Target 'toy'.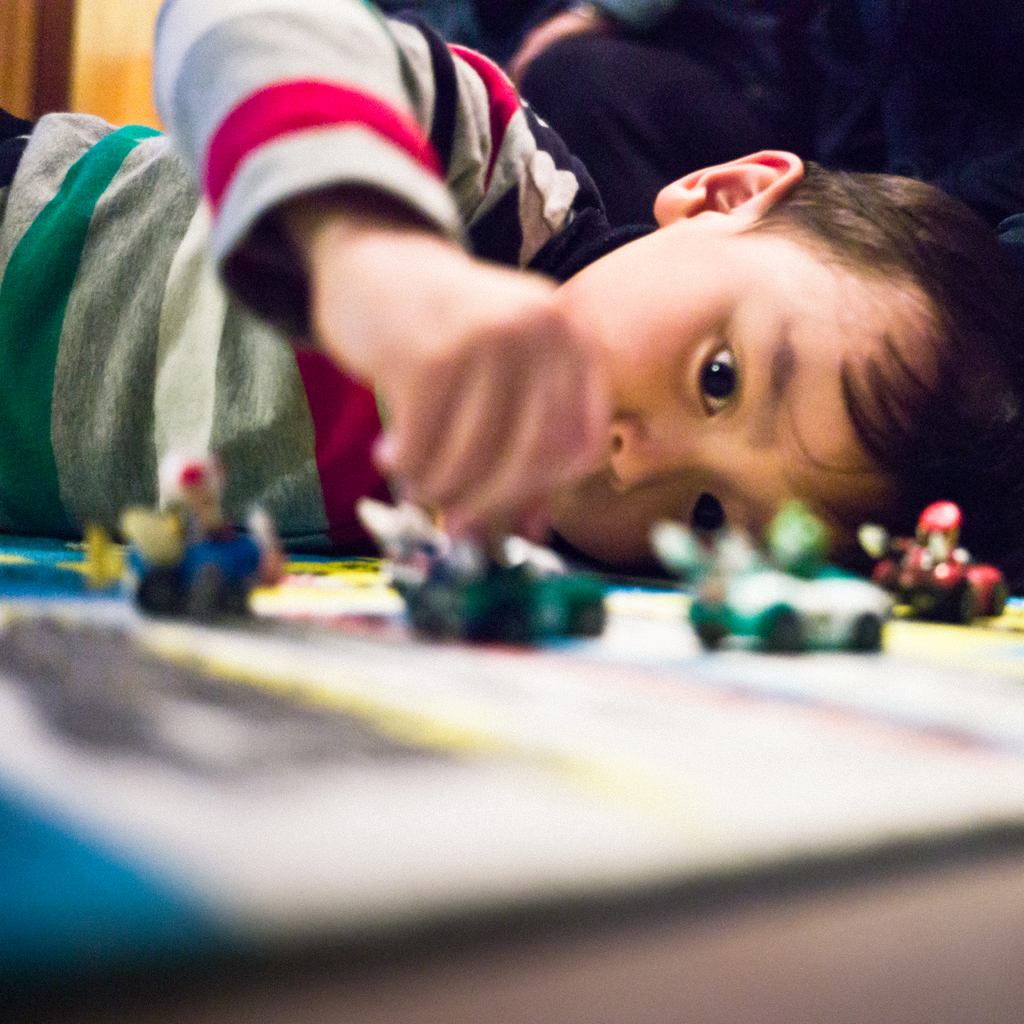
Target region: (100,440,269,623).
